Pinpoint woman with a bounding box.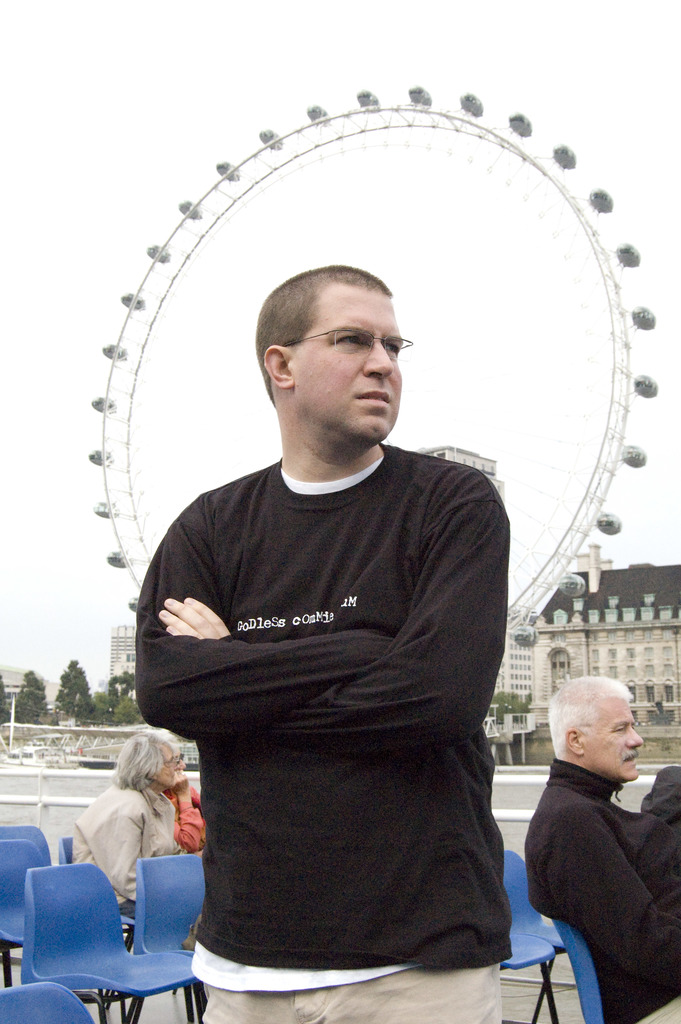
{"left": 65, "top": 728, "right": 192, "bottom": 924}.
